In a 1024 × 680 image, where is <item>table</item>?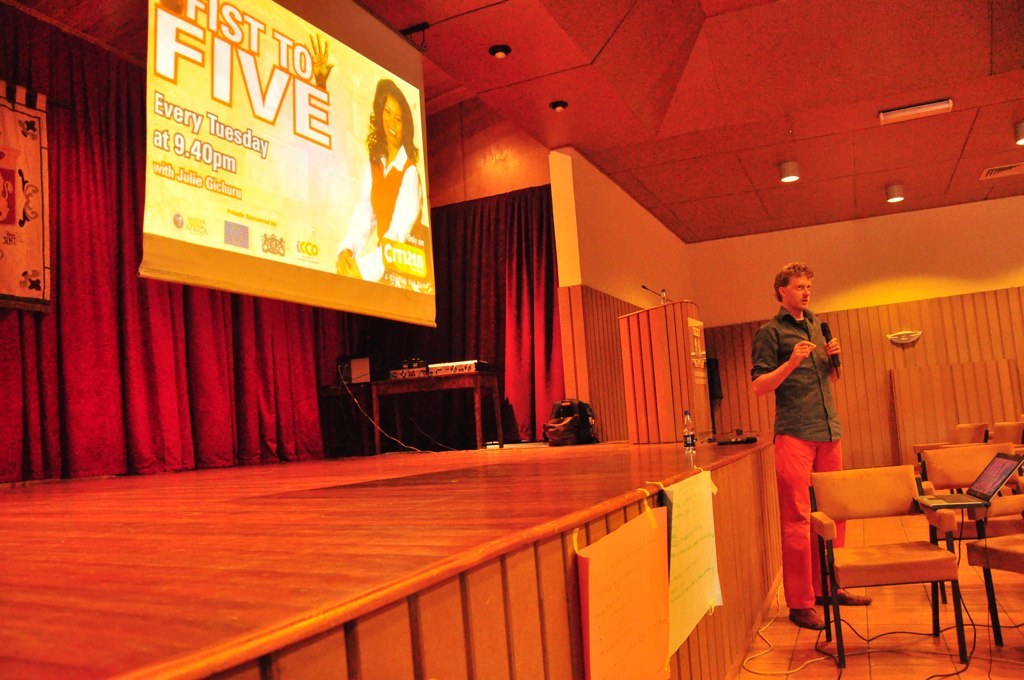
971 534 1023 647.
